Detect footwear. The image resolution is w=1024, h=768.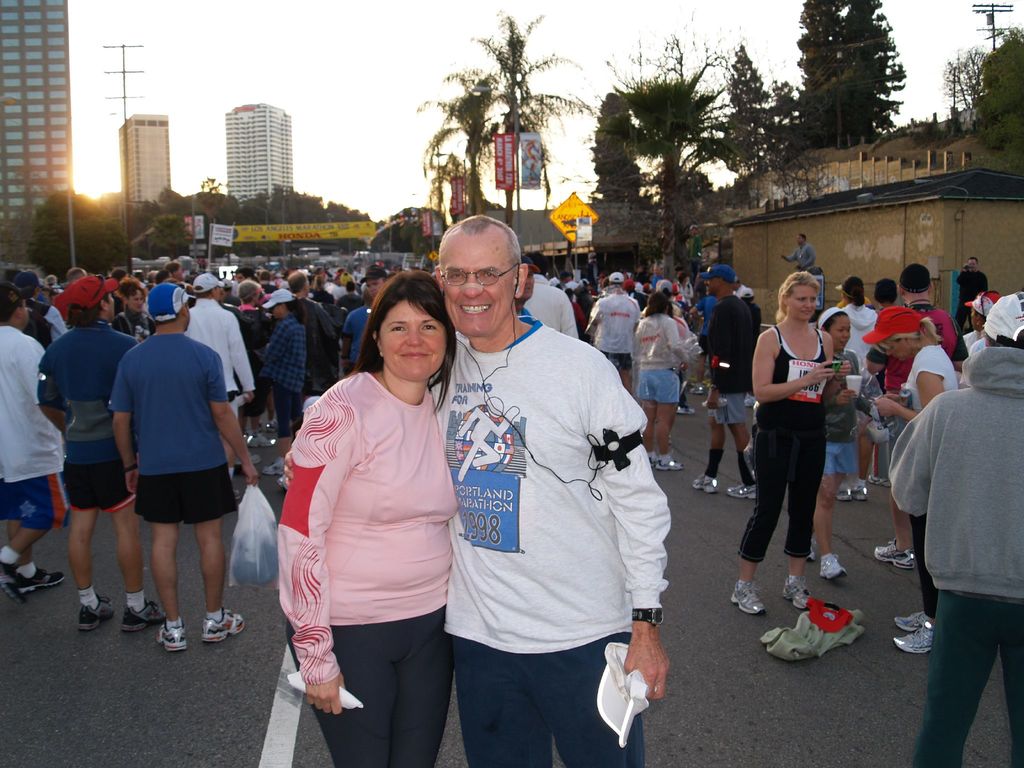
808:544:823:565.
